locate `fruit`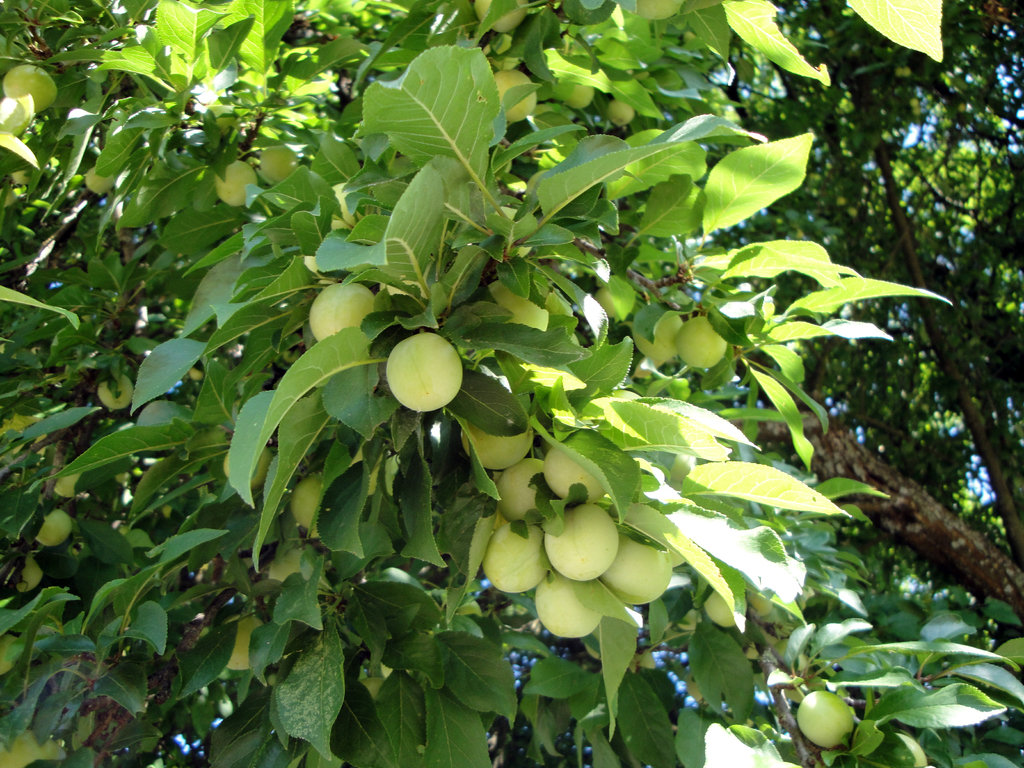
(left=264, top=544, right=315, bottom=582)
